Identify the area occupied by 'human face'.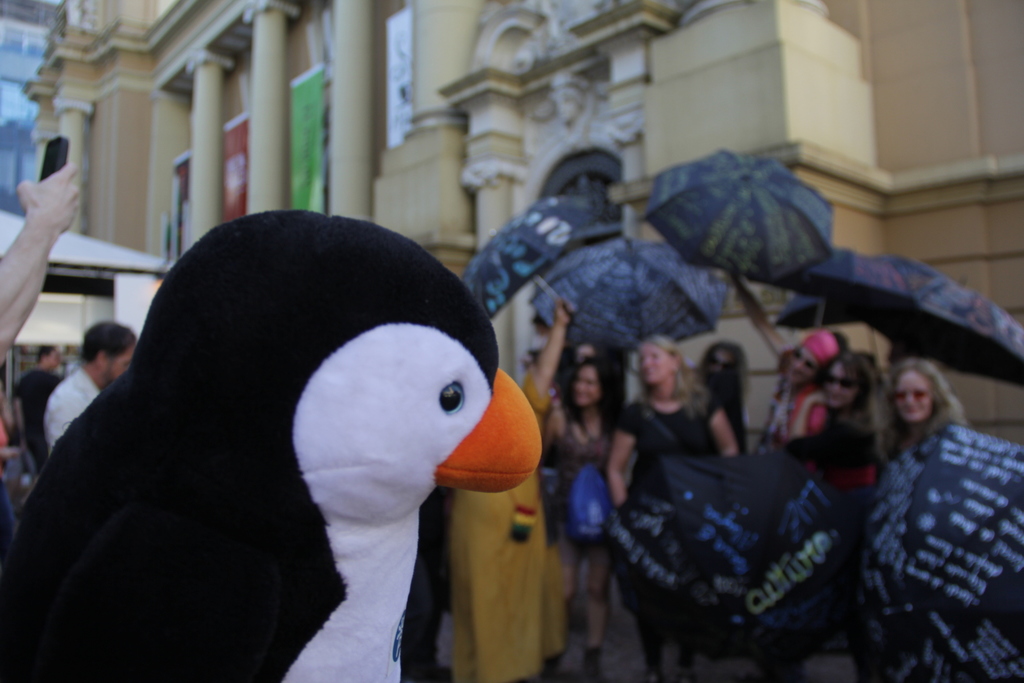
Area: <box>640,342,675,384</box>.
